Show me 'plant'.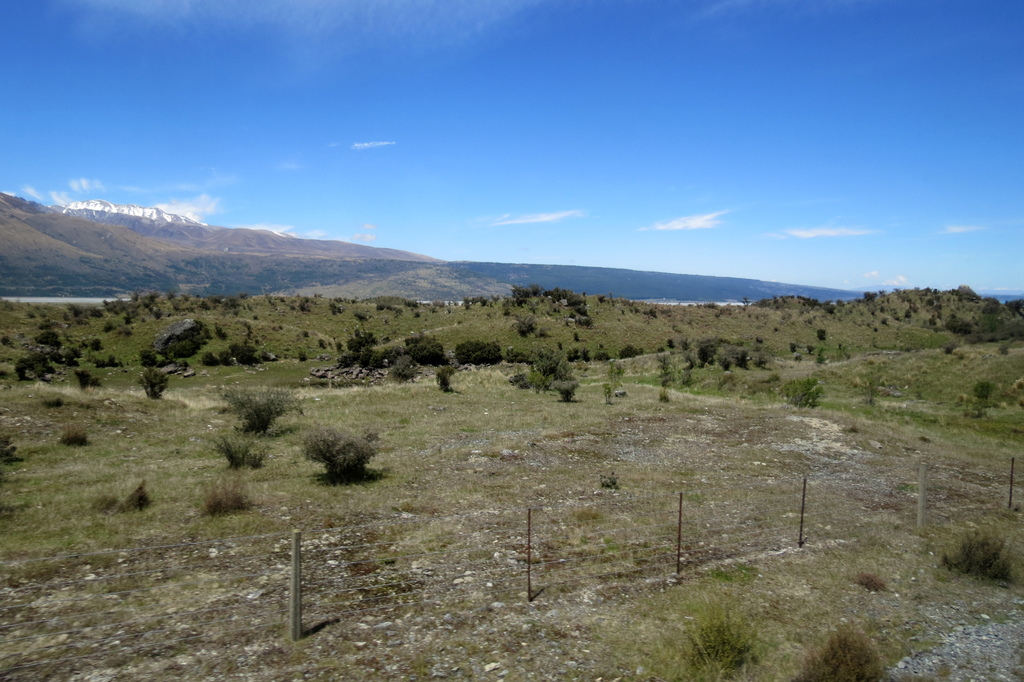
'plant' is here: Rect(84, 338, 110, 353).
